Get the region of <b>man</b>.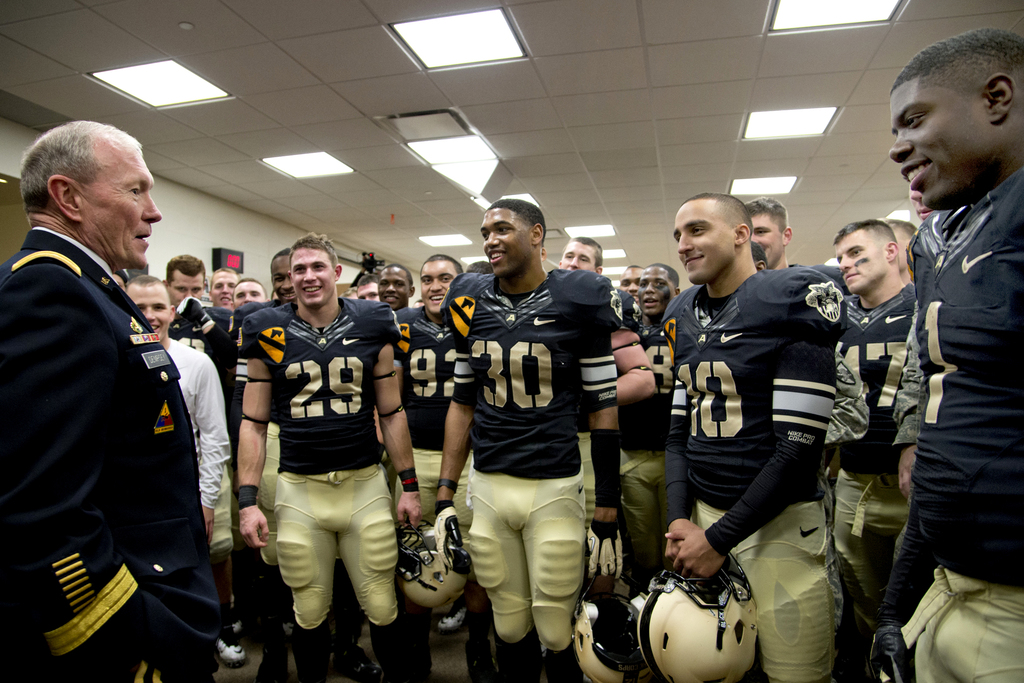
(9, 100, 226, 677).
